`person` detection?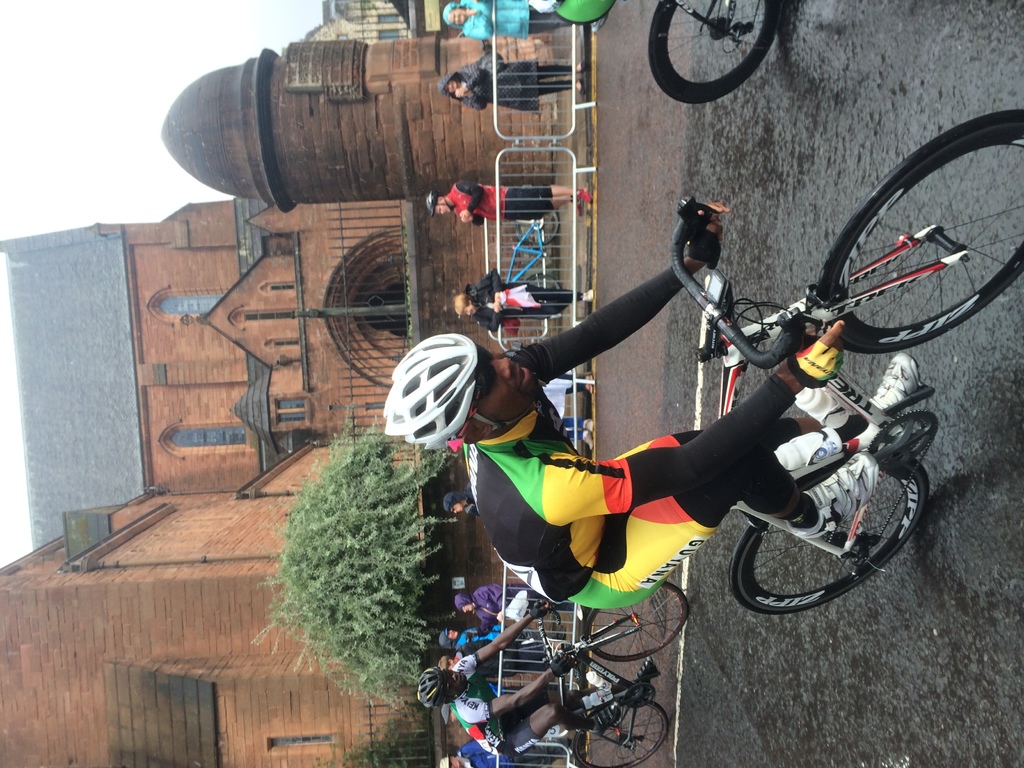
crop(440, 620, 506, 657)
